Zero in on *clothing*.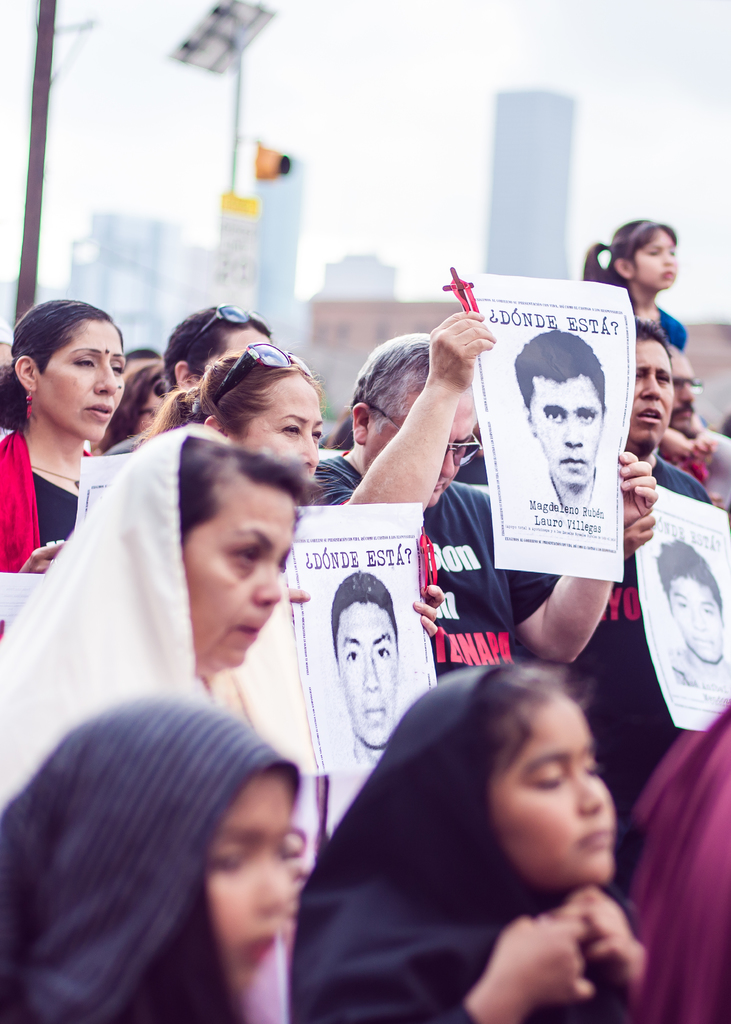
Zeroed in: crop(0, 689, 287, 1023).
